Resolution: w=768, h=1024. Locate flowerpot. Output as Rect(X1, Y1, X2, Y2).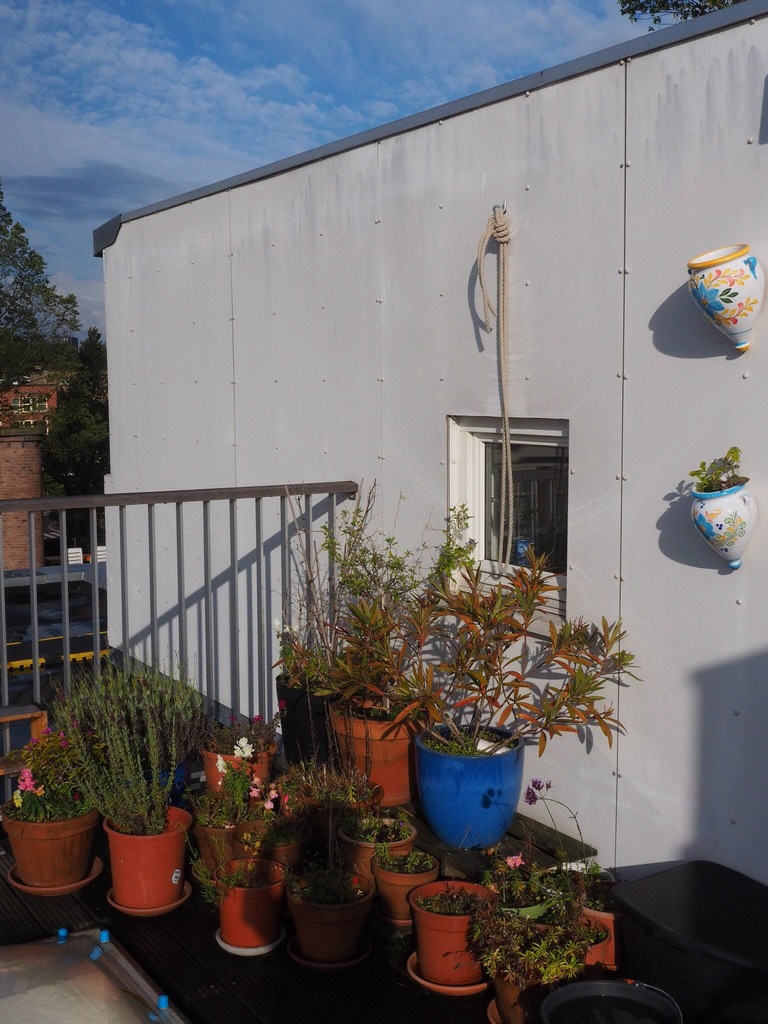
Rect(688, 478, 753, 566).
